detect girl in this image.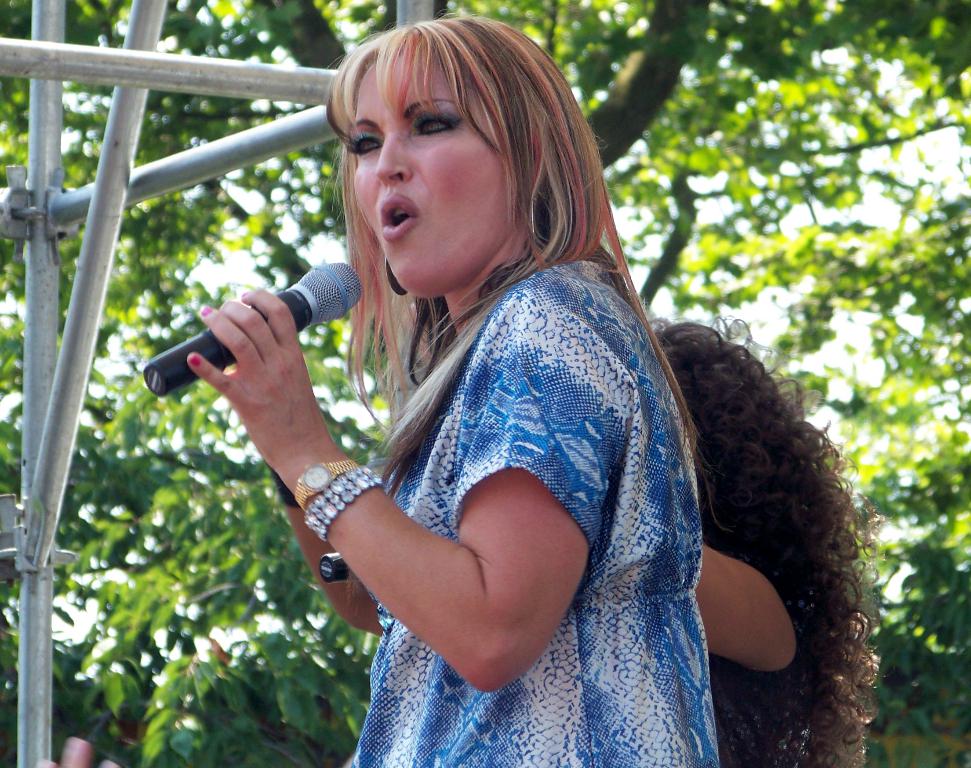
Detection: 640, 313, 876, 767.
